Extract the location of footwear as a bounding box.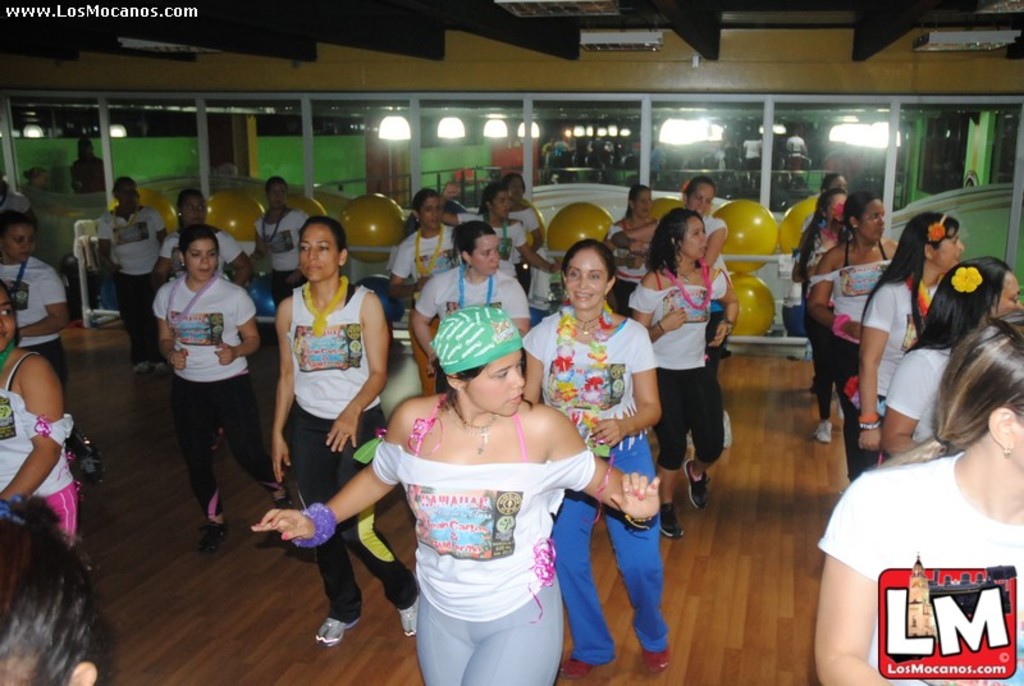
locate(315, 617, 357, 642).
